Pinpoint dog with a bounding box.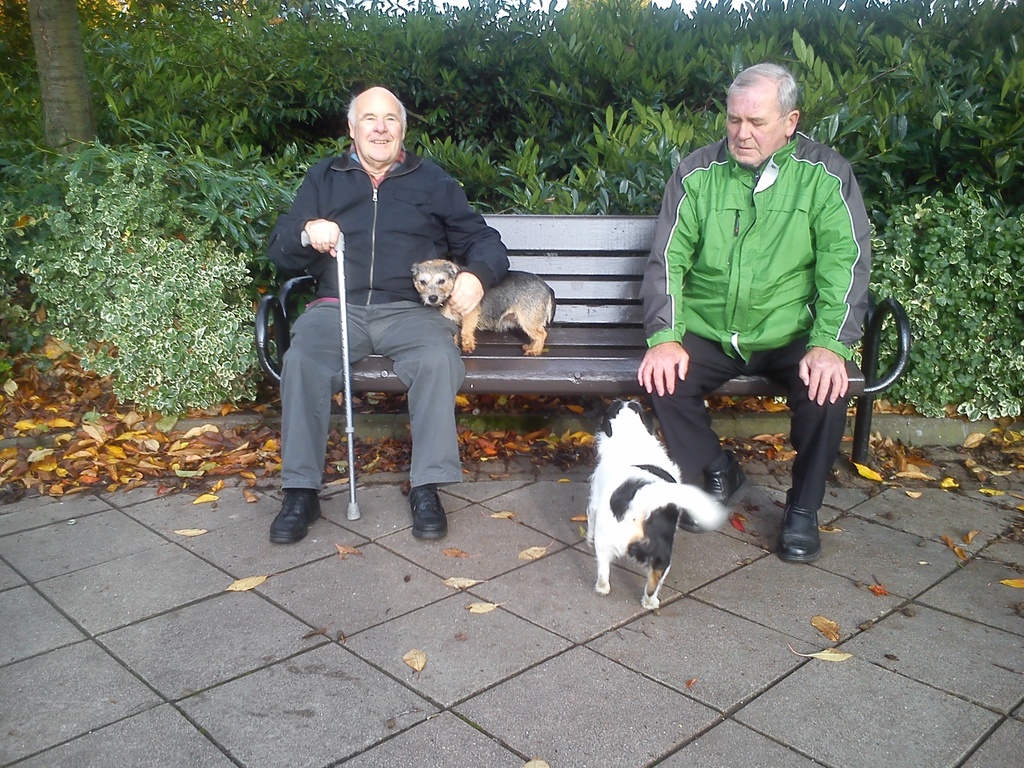
l=412, t=255, r=554, b=355.
